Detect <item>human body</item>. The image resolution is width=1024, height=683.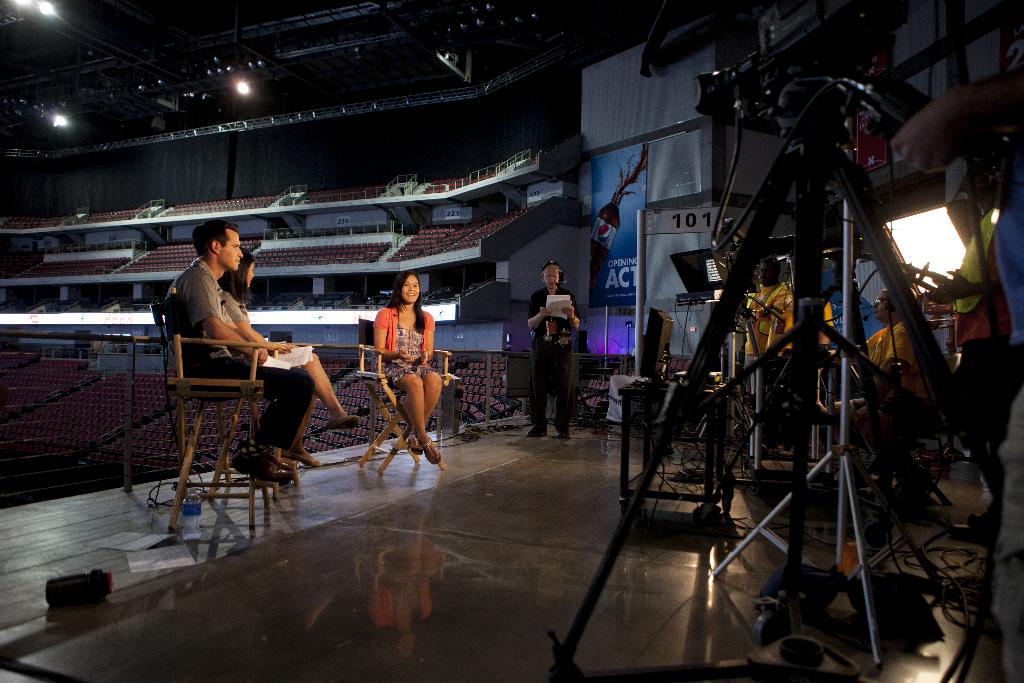
367,248,449,482.
